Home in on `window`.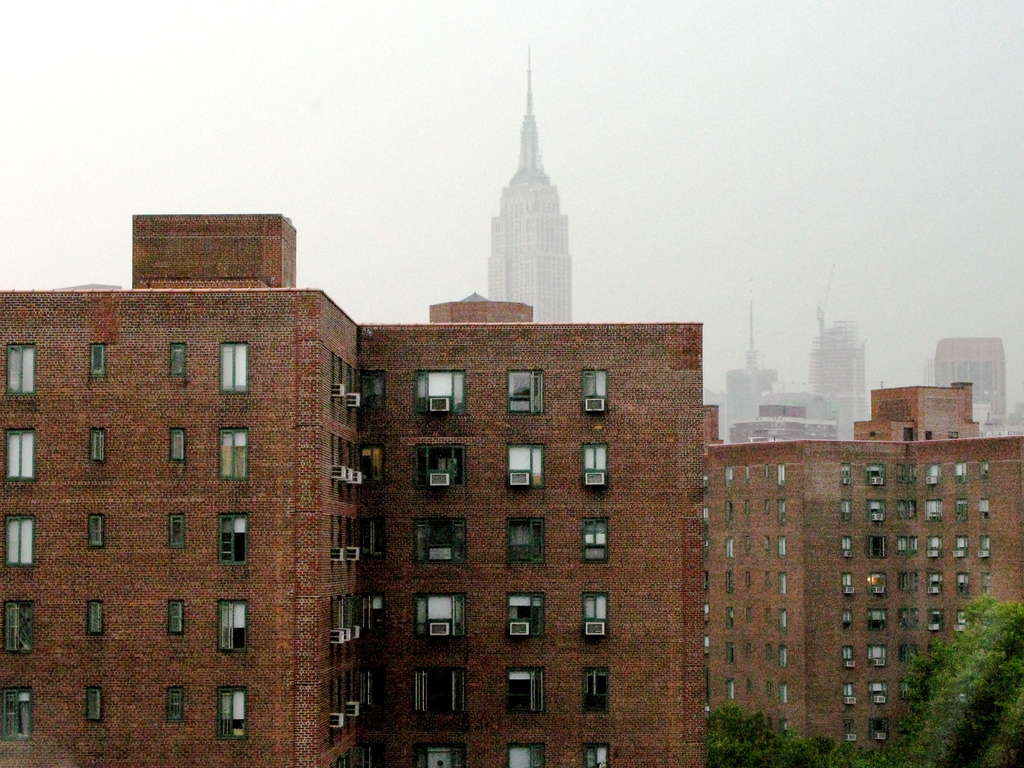
Homed in at left=89, top=600, right=102, bottom=636.
